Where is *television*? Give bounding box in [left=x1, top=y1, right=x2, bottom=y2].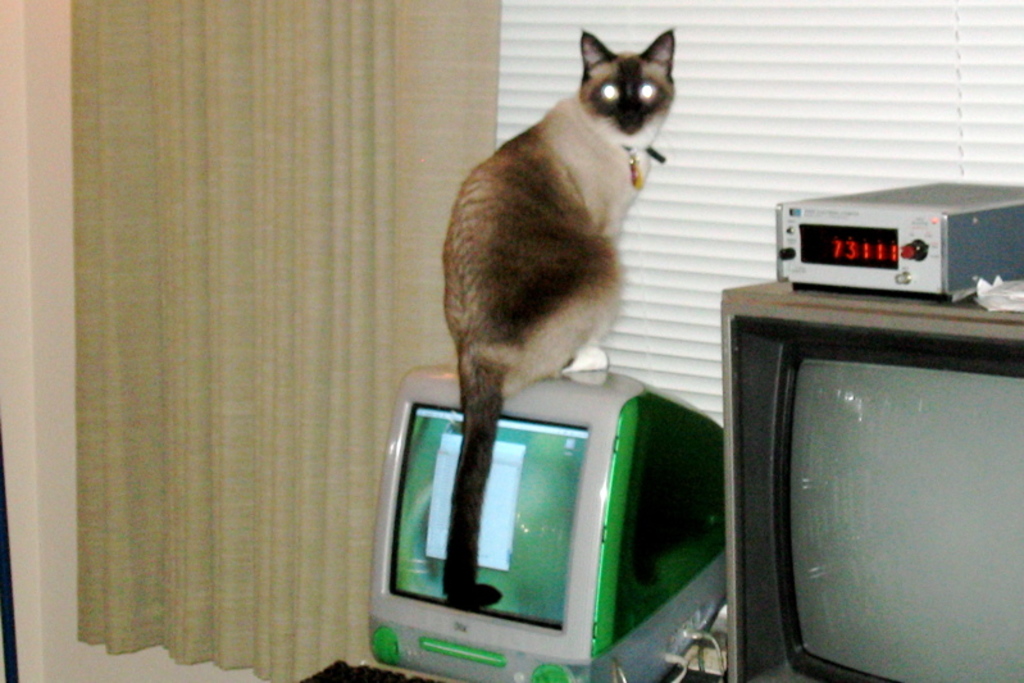
[left=728, top=279, right=1023, bottom=682].
